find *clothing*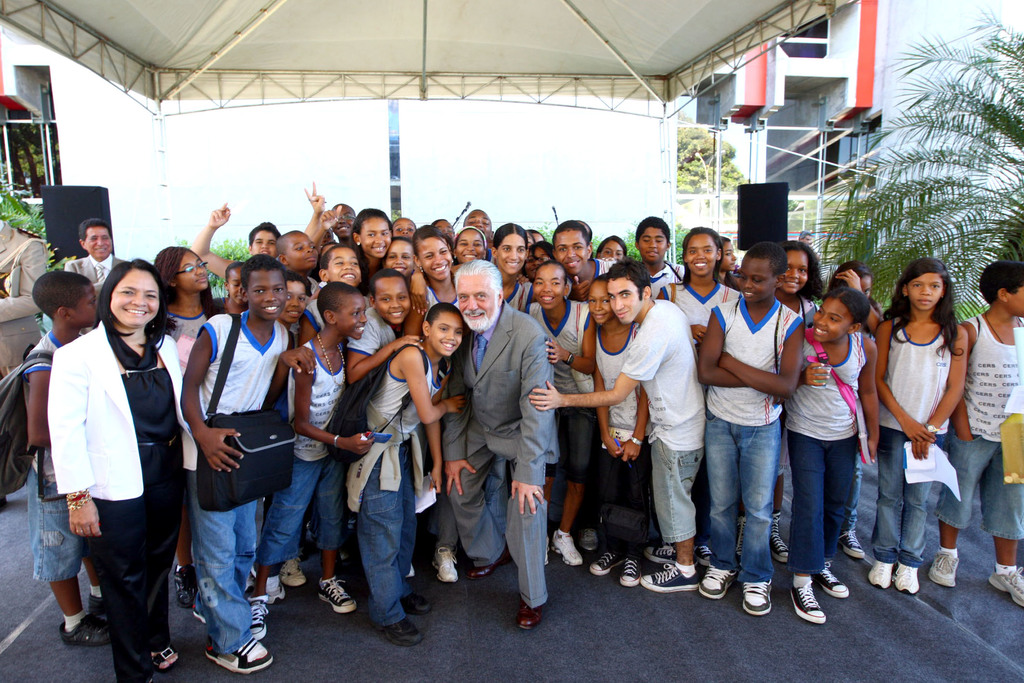
pyautogui.locateOnScreen(335, 342, 452, 491)
